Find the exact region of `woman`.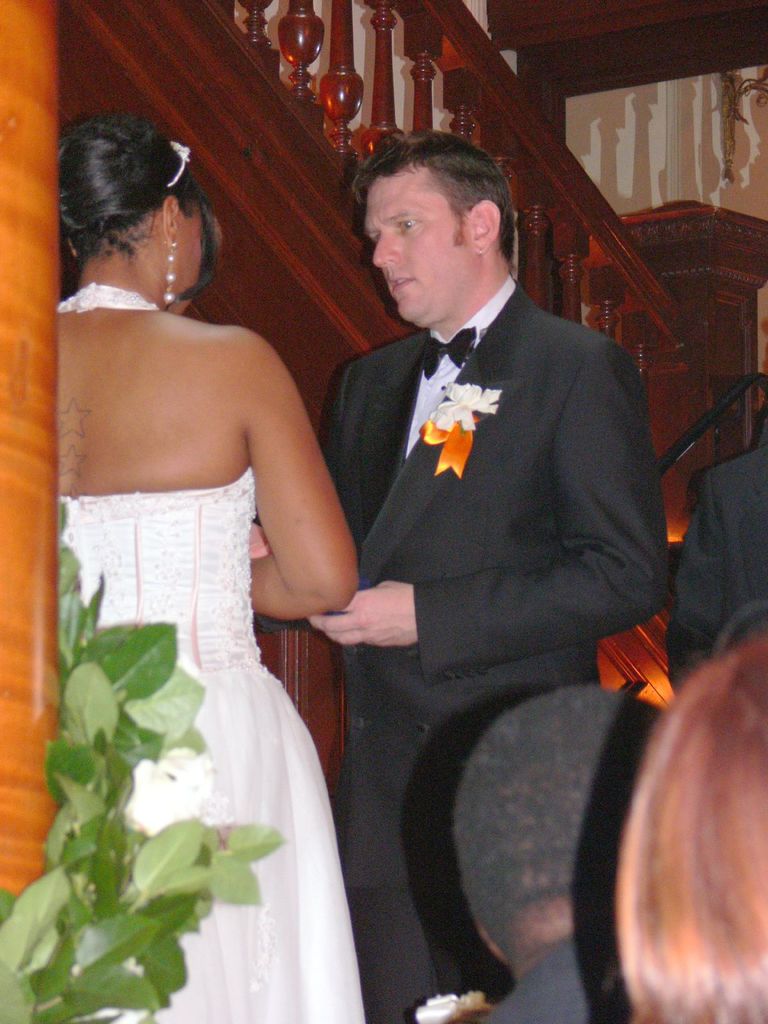
Exact region: l=612, t=636, r=767, b=1023.
